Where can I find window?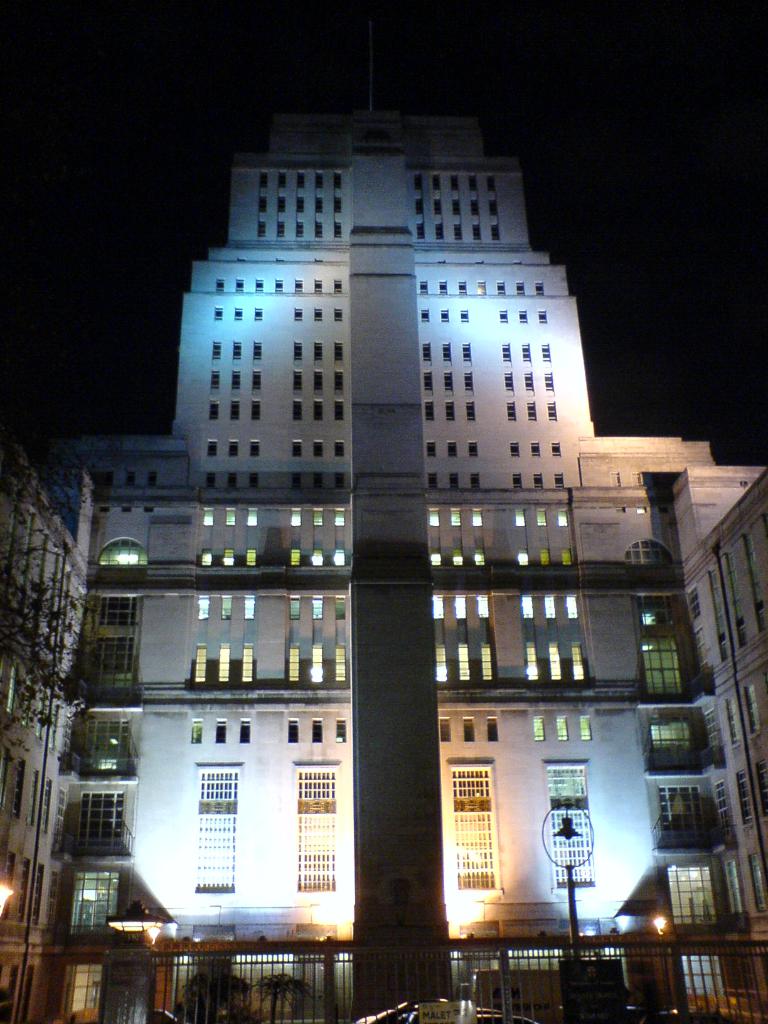
You can find it at (220,641,234,684).
